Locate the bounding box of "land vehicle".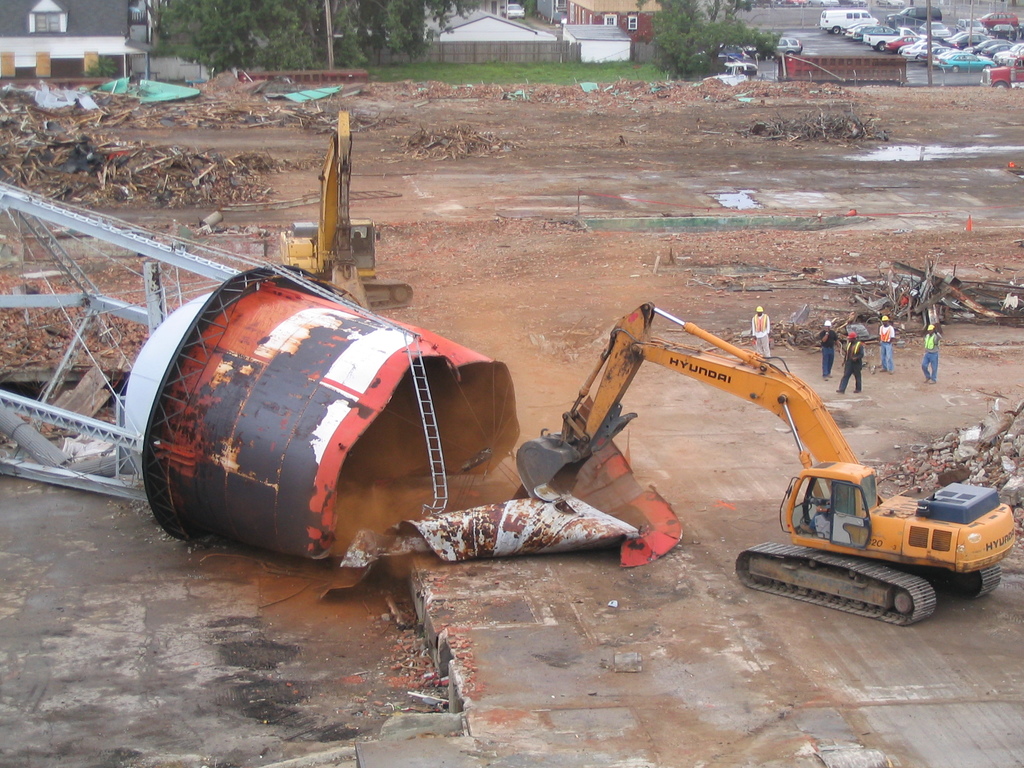
Bounding box: (713, 54, 733, 72).
